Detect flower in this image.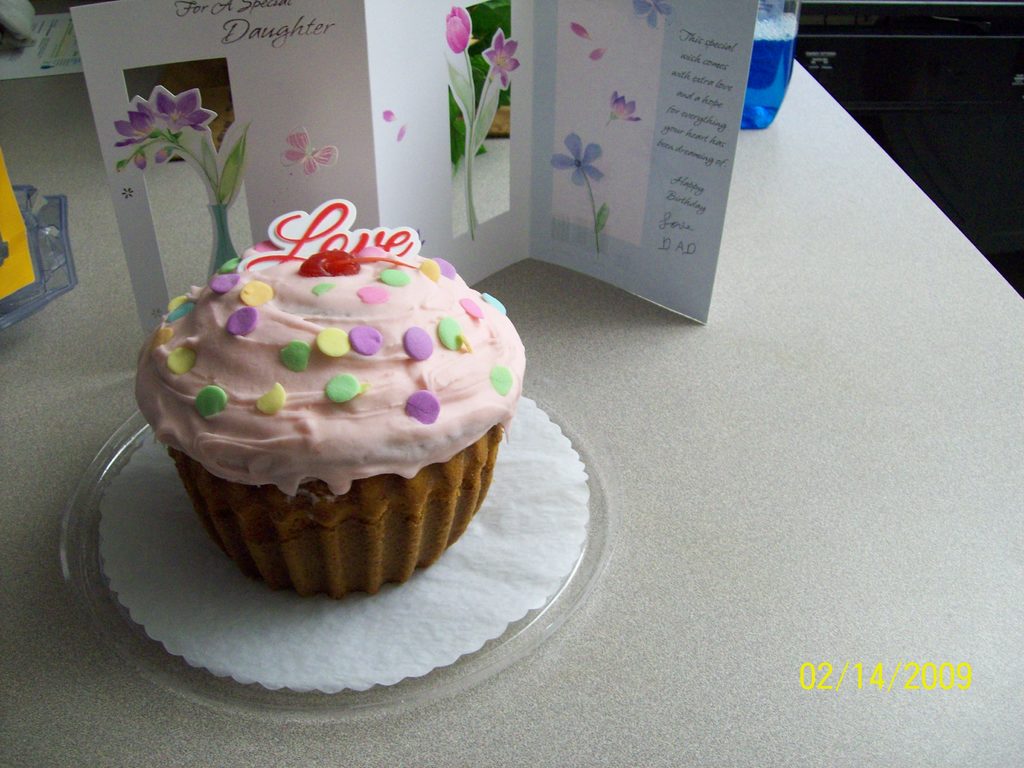
Detection: region(483, 29, 523, 86).
